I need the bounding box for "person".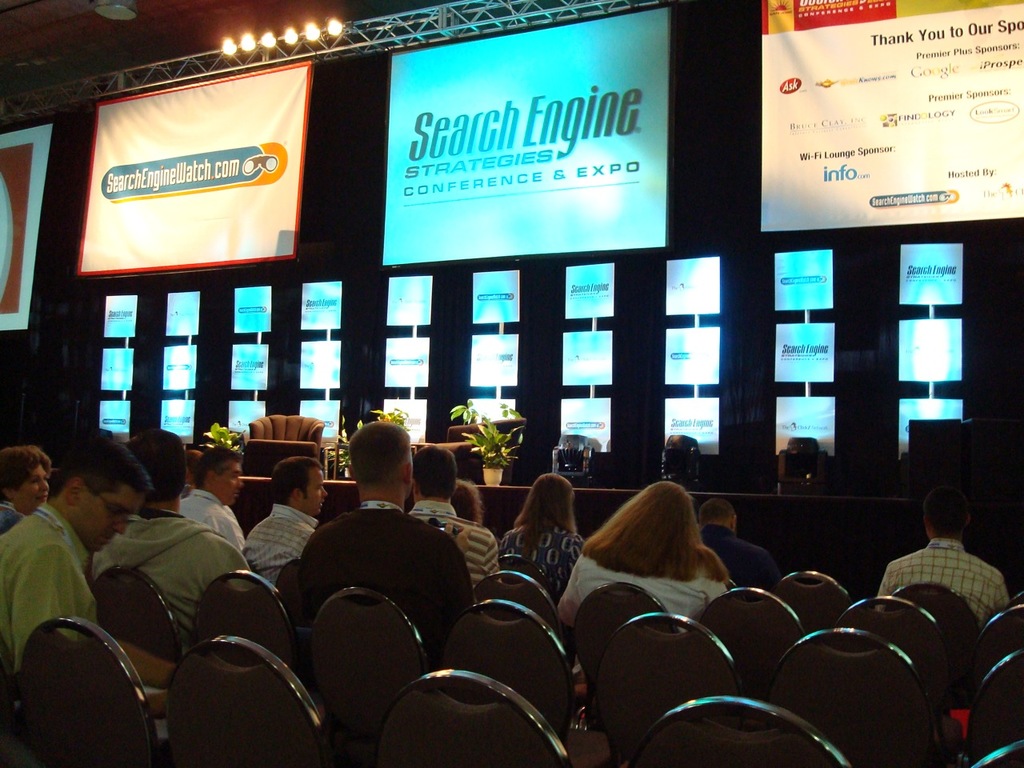
Here it is: {"left": 403, "top": 438, "right": 499, "bottom": 588}.
